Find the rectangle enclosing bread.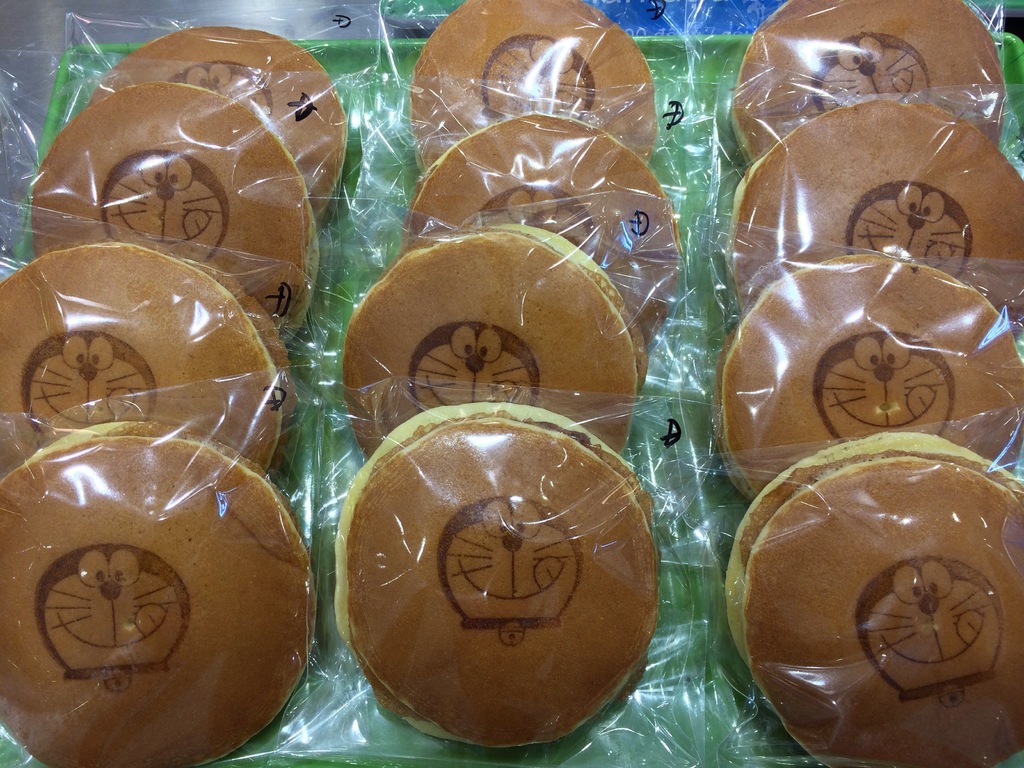
left=340, top=226, right=637, bottom=460.
